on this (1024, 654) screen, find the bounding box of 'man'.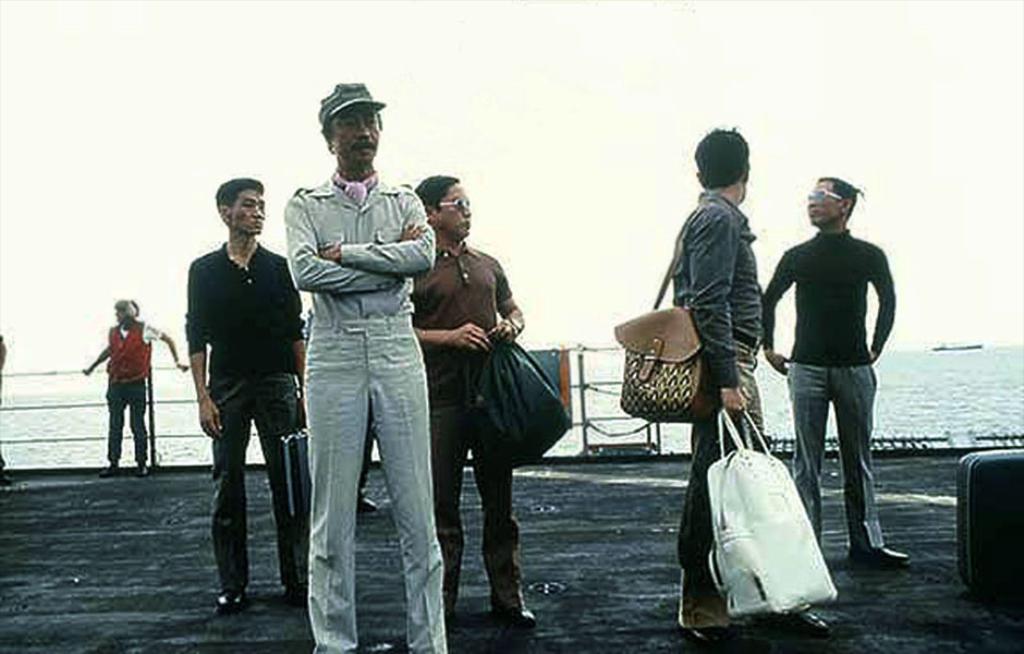
Bounding box: locate(175, 171, 304, 619).
